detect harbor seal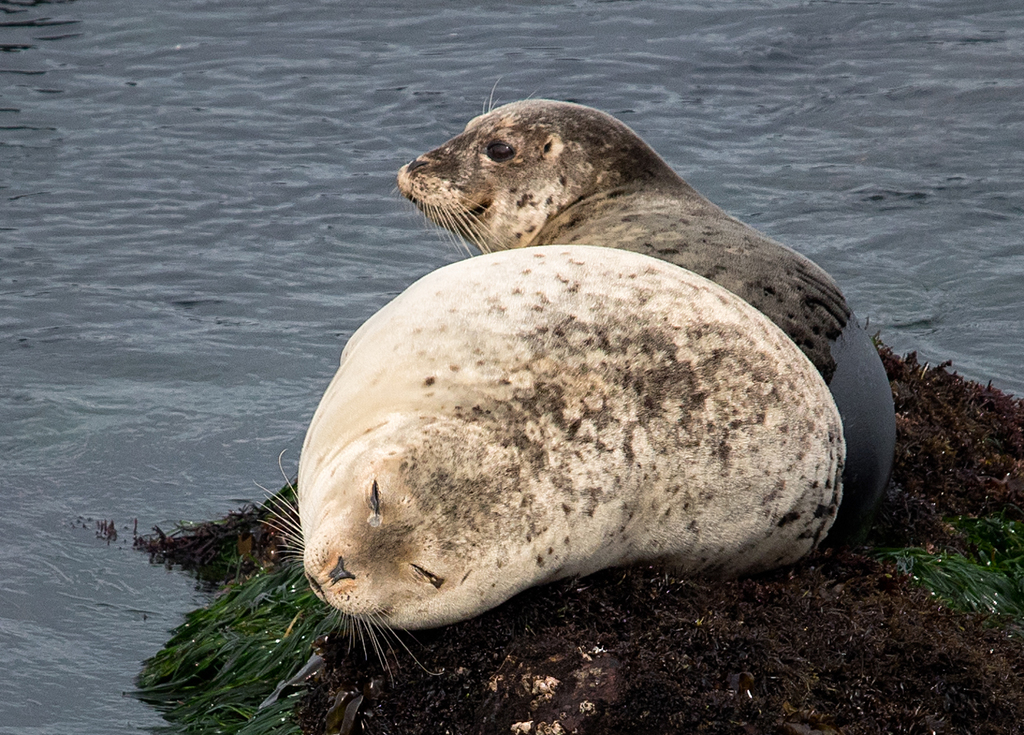
detection(248, 245, 849, 690)
